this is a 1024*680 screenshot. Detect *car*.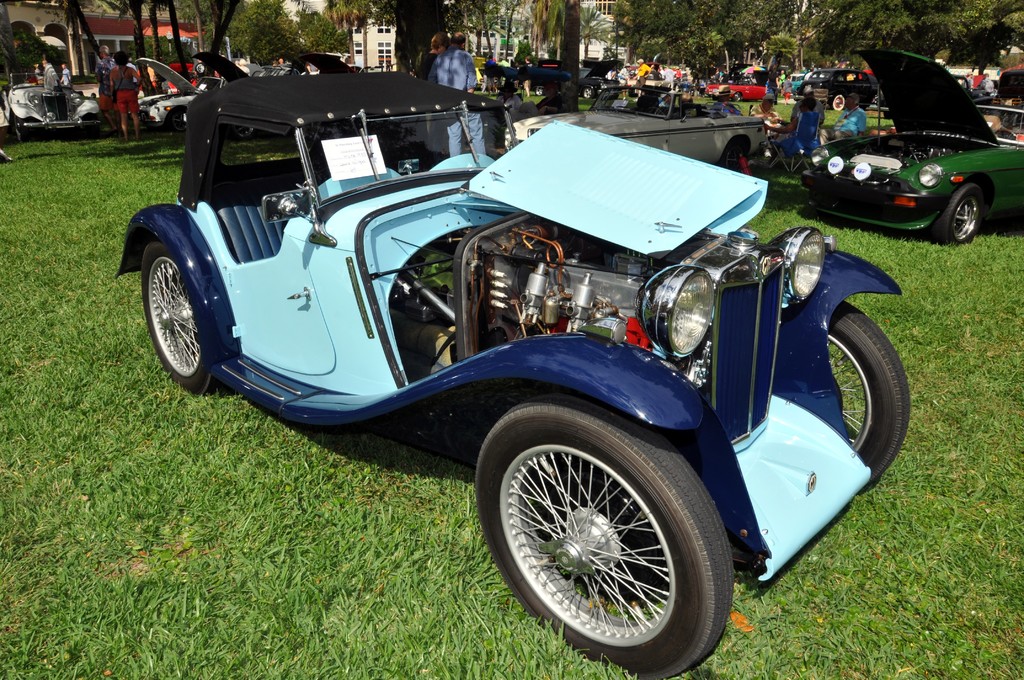
[x1=111, y1=61, x2=909, y2=679].
